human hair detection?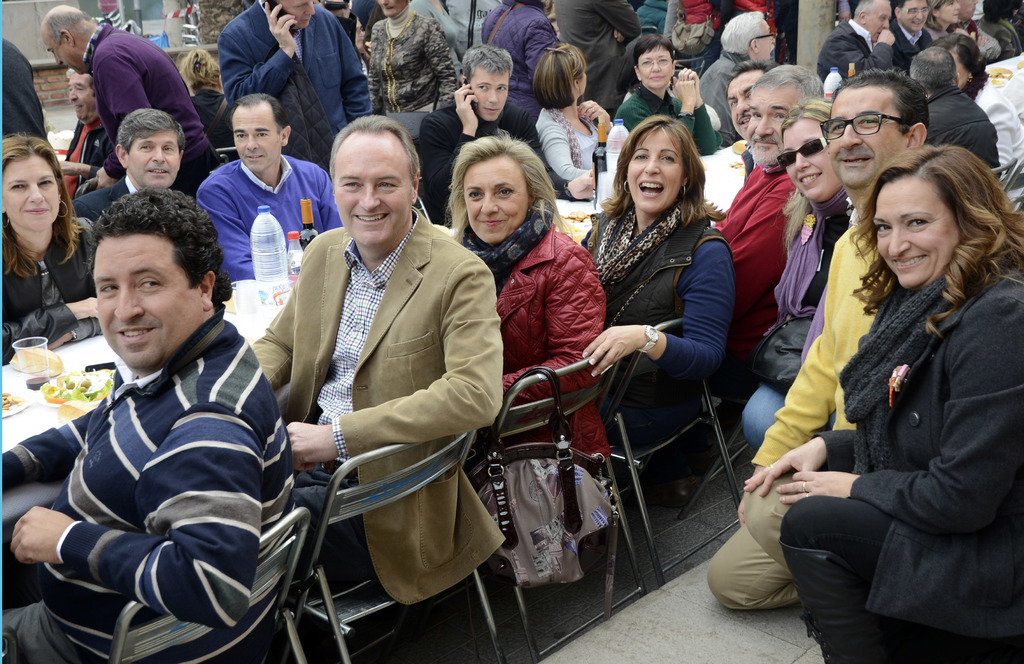
{"x1": 751, "y1": 64, "x2": 827, "y2": 97}
